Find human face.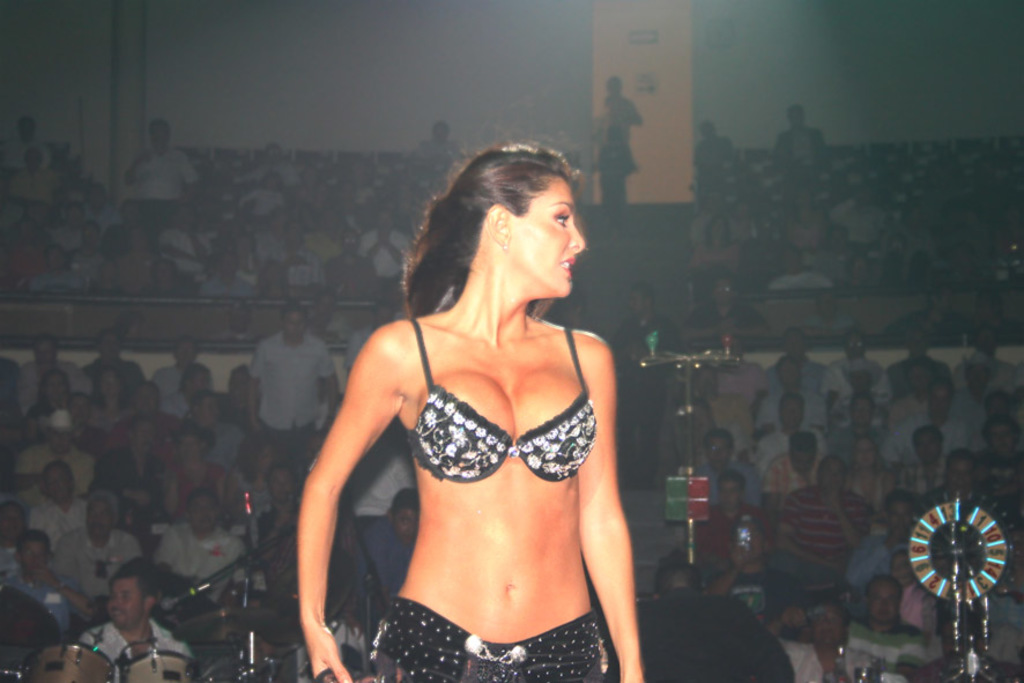
(x1=517, y1=179, x2=585, y2=296).
